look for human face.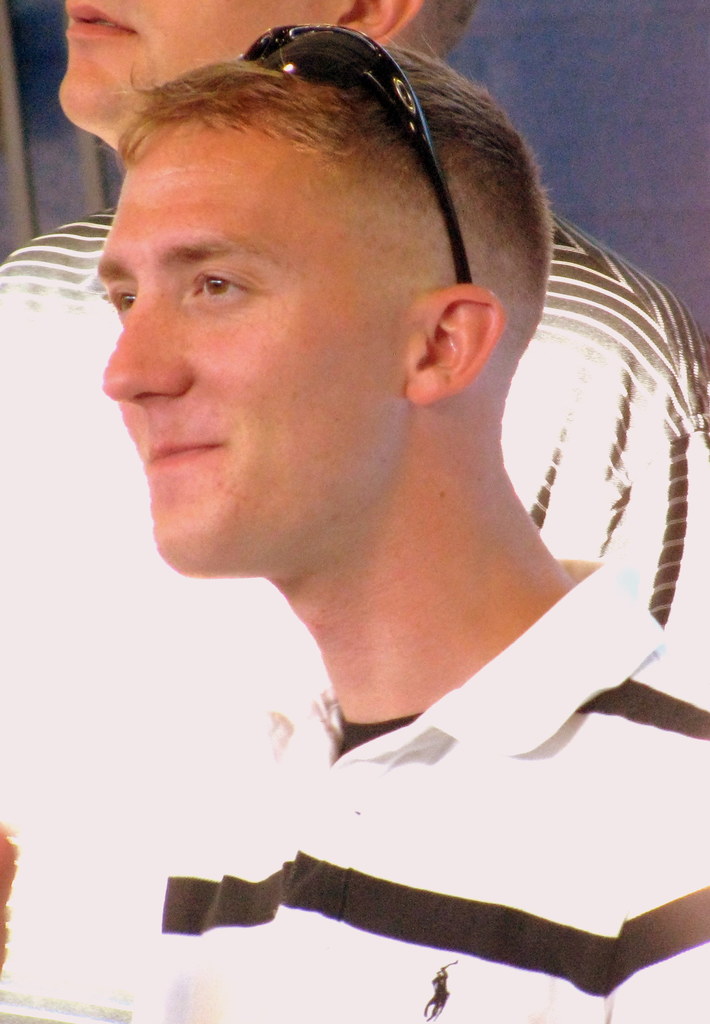
Found: x1=57 y1=0 x2=340 y2=123.
